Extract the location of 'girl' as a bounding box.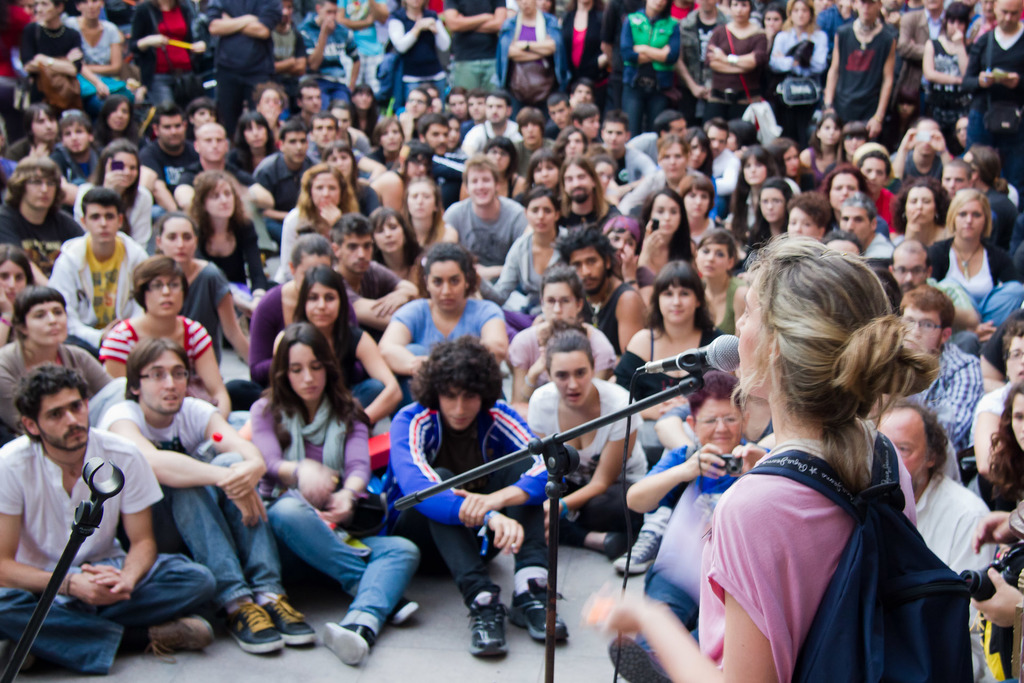
box=[746, 175, 793, 258].
